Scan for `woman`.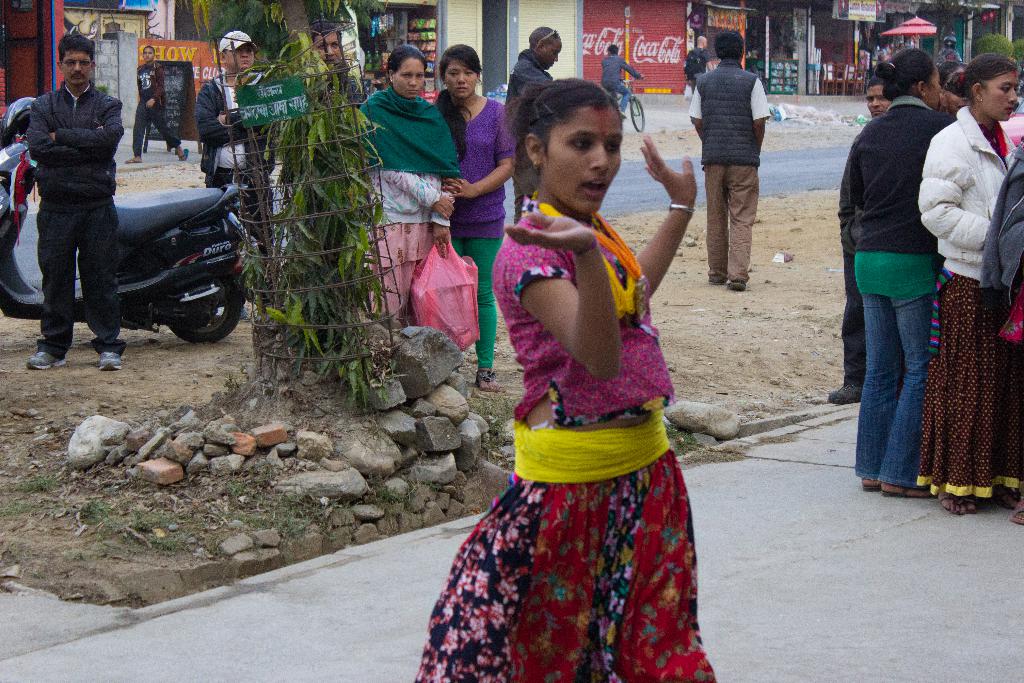
Scan result: left=351, top=39, right=463, bottom=334.
